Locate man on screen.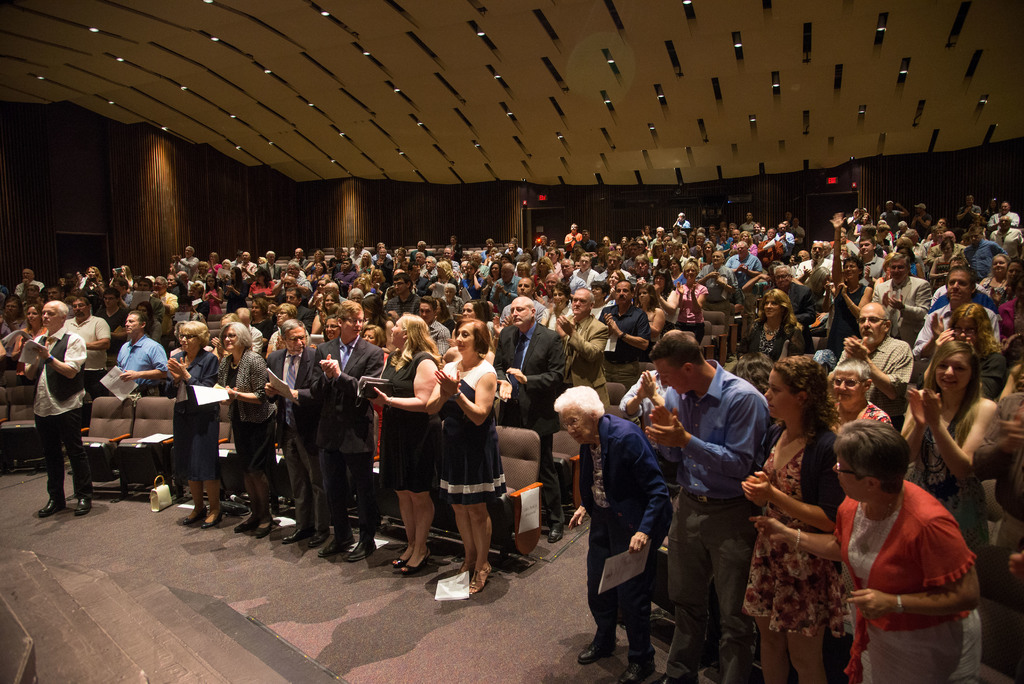
On screen at (94, 284, 123, 338).
